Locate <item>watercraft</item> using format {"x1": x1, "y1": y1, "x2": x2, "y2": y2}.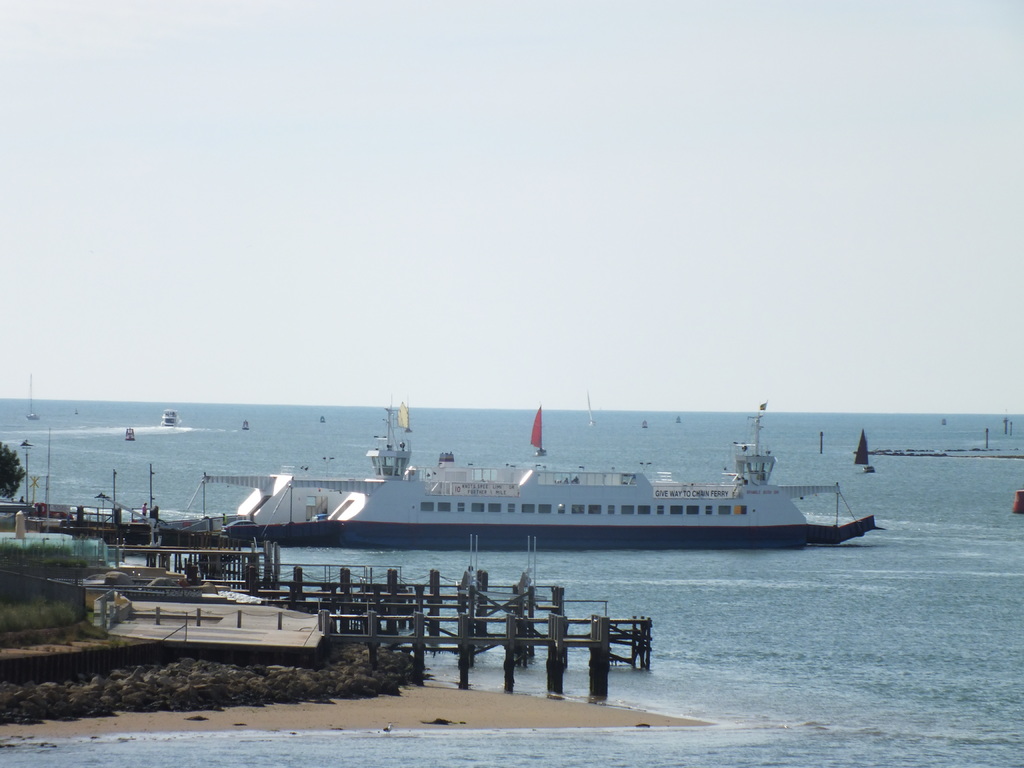
{"x1": 639, "y1": 416, "x2": 650, "y2": 433}.
